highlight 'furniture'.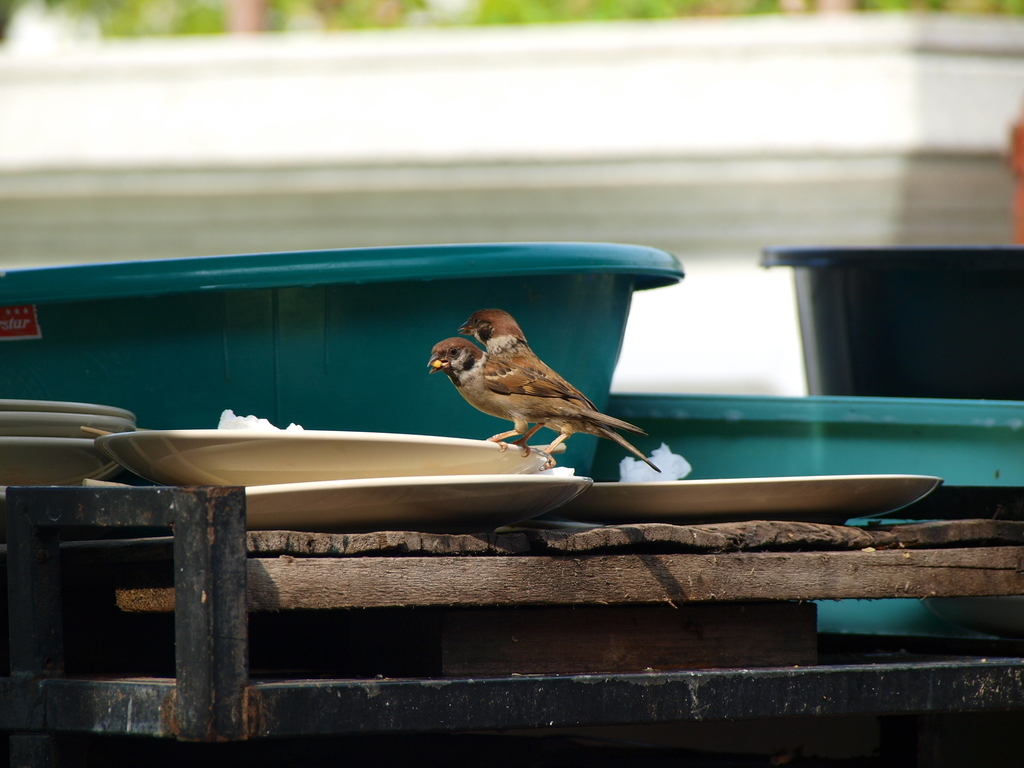
Highlighted region: pyautogui.locateOnScreen(0, 483, 1023, 767).
